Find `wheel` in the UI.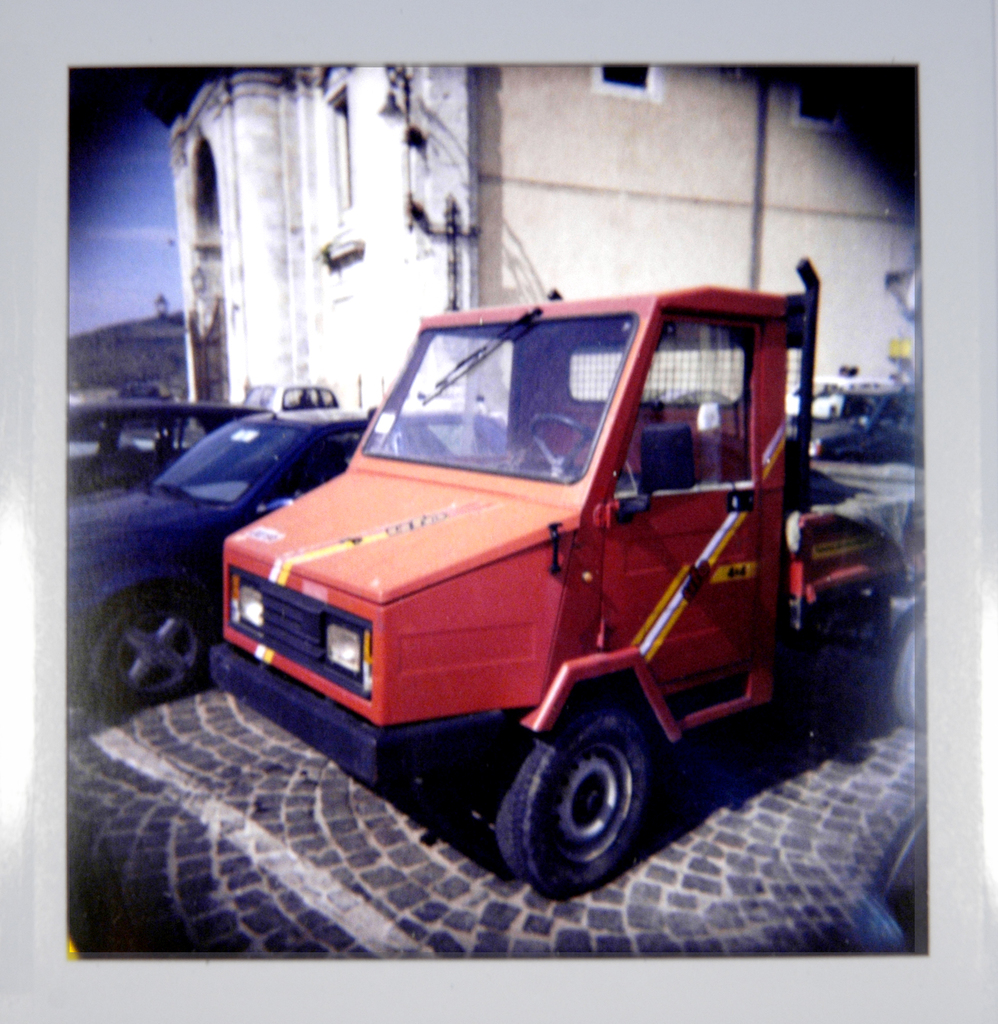
UI element at detection(530, 407, 601, 481).
